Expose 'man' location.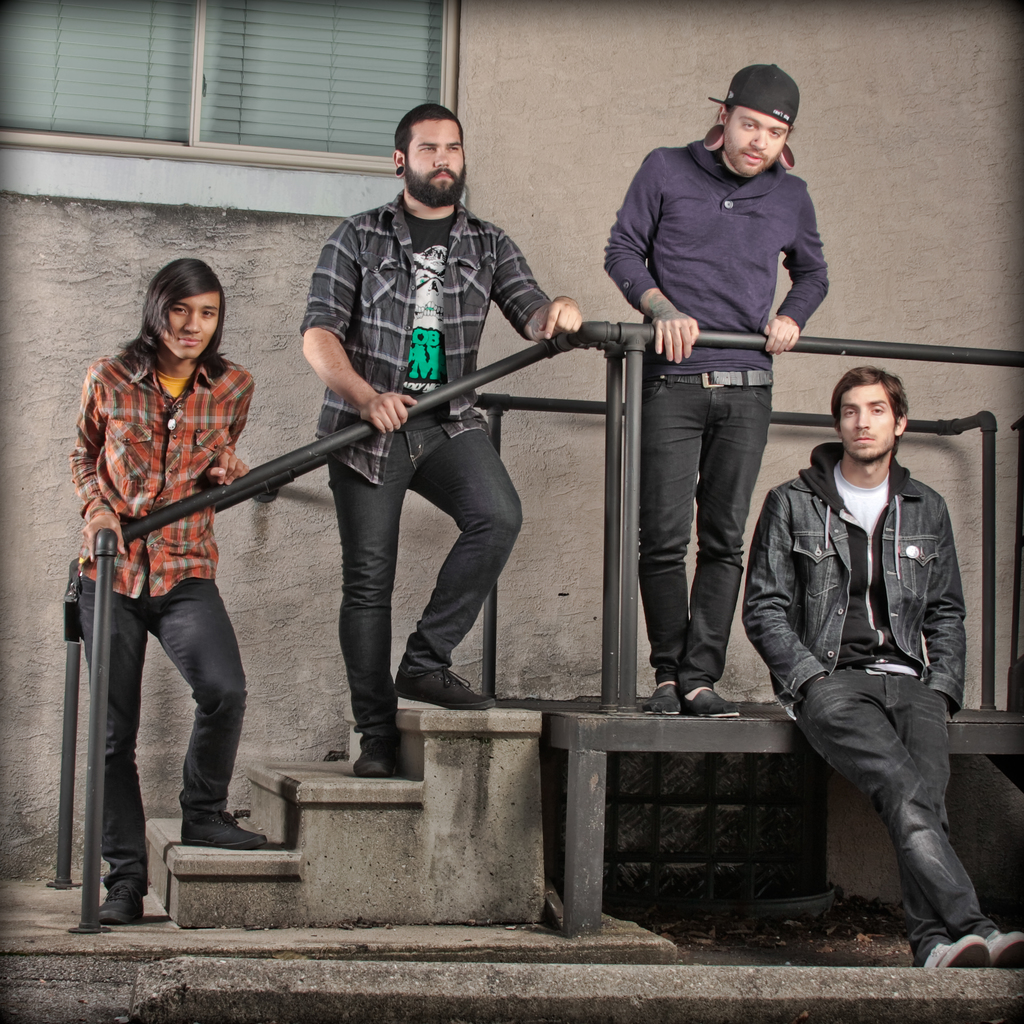
Exposed at x1=63, y1=255, x2=276, y2=932.
